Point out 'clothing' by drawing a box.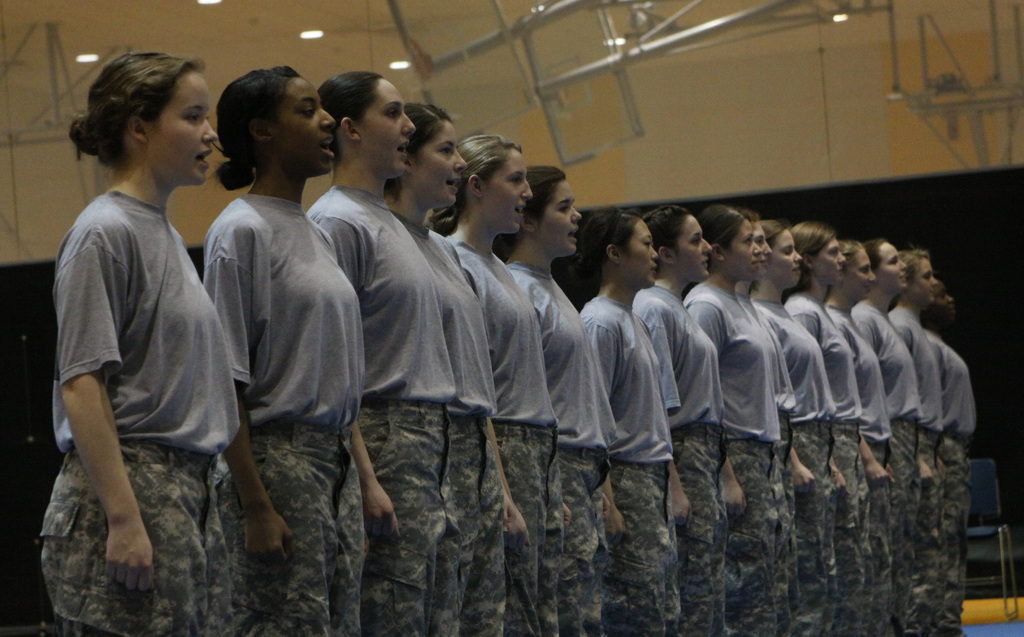
580, 296, 675, 636.
